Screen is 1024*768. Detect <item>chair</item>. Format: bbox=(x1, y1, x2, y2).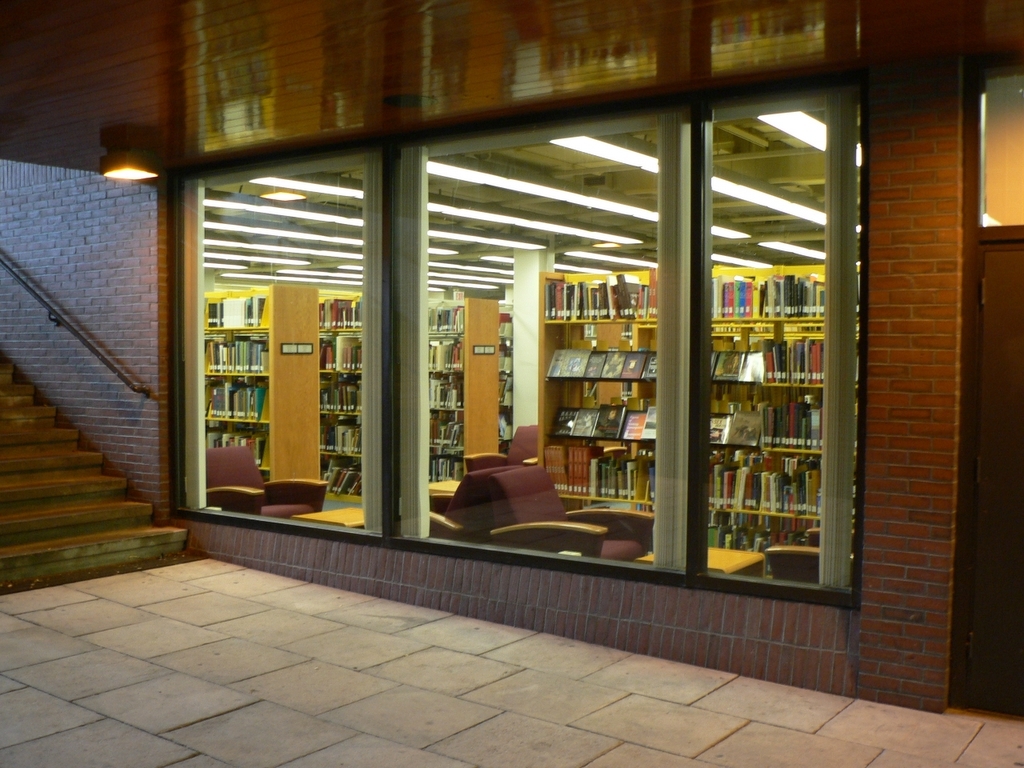
bbox=(189, 445, 332, 517).
